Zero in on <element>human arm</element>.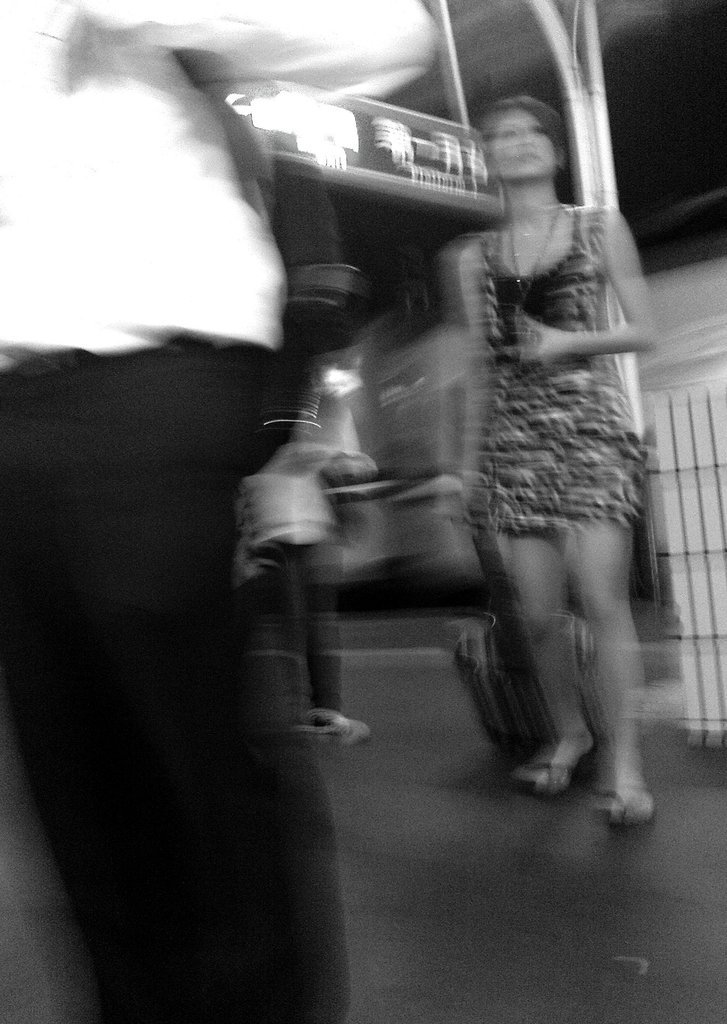
Zeroed in: x1=512, y1=207, x2=662, y2=358.
